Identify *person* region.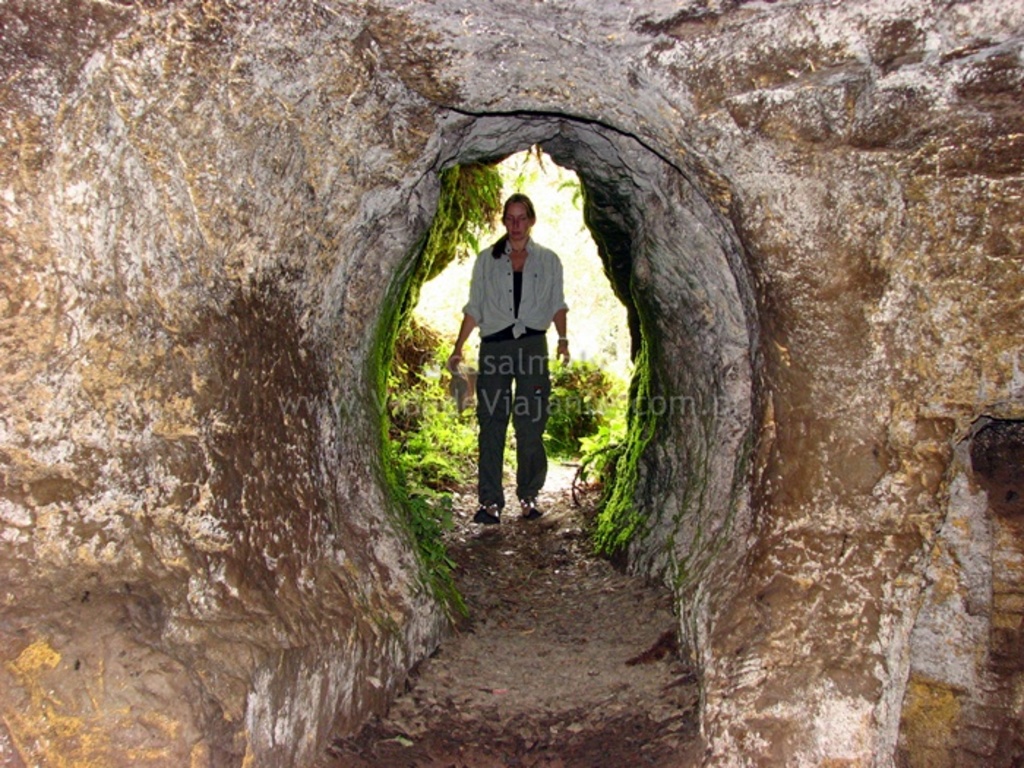
Region: (left=464, top=200, right=573, bottom=522).
